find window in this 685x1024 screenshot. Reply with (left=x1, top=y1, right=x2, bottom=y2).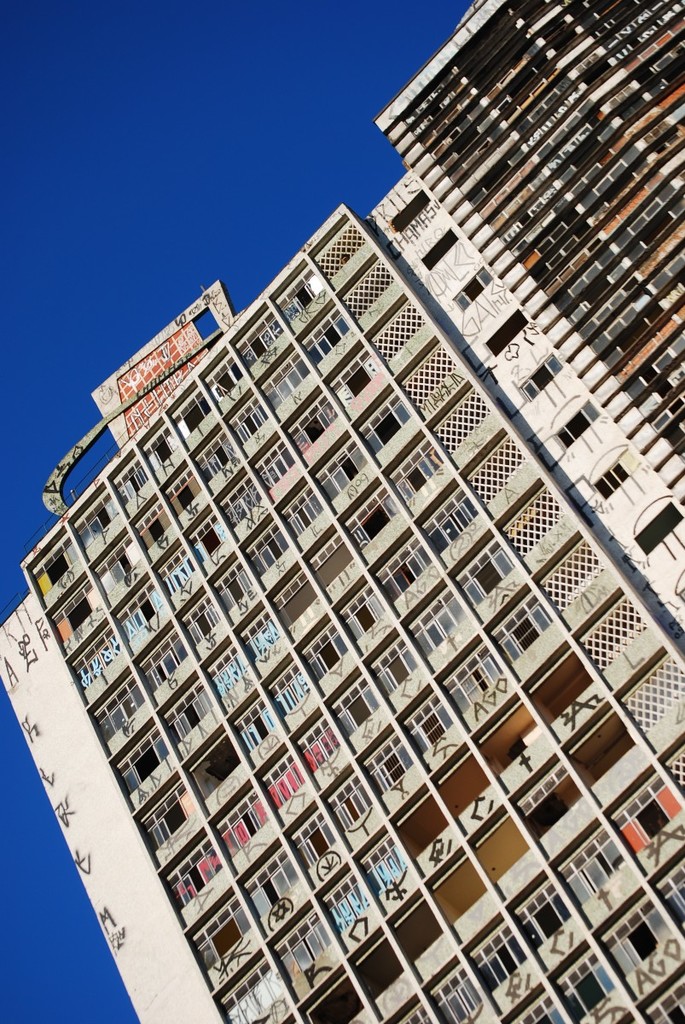
(left=346, top=484, right=399, bottom=549).
